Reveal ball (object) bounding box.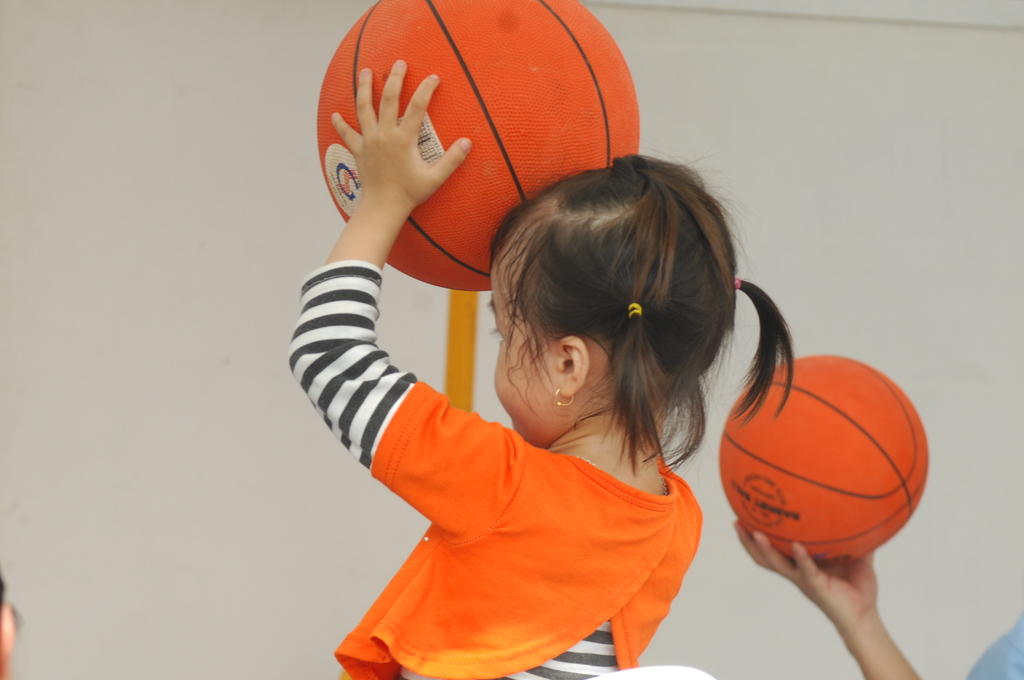
Revealed: [721, 357, 931, 569].
